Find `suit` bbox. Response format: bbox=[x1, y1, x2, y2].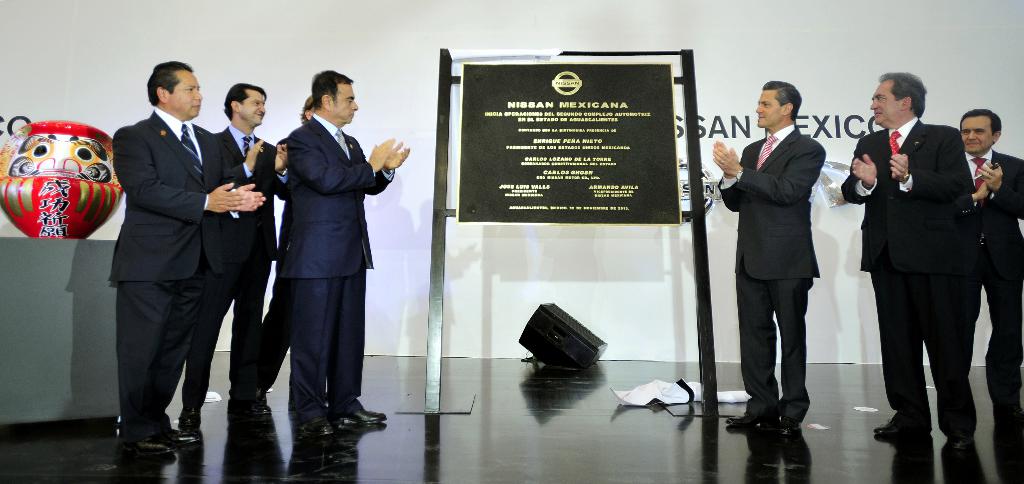
bbox=[287, 111, 394, 424].
